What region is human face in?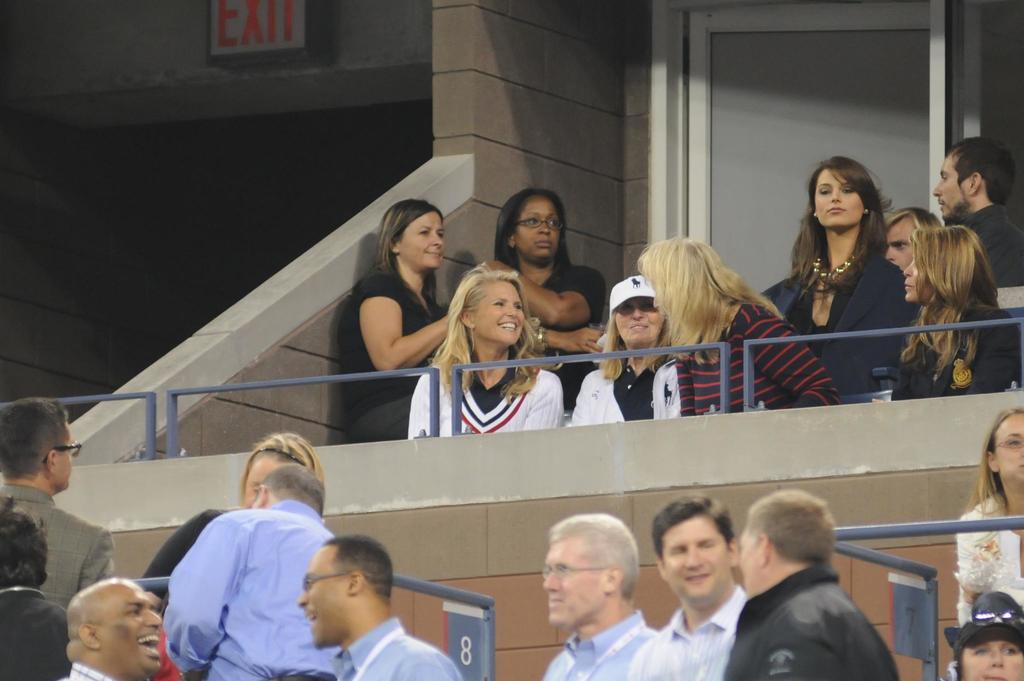
[990, 415, 1023, 494].
